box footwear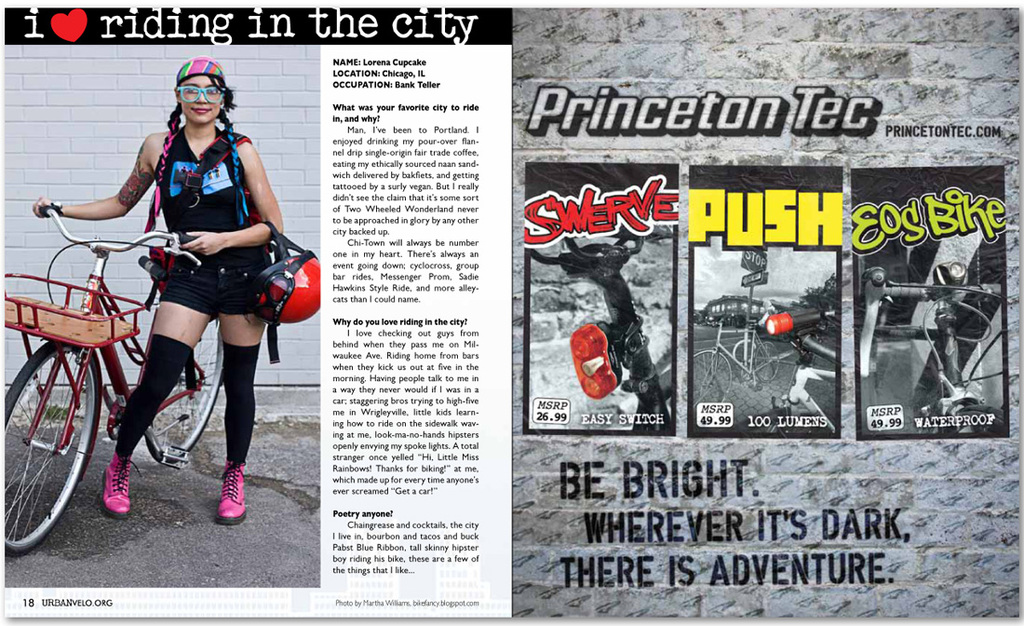
region(101, 452, 142, 510)
